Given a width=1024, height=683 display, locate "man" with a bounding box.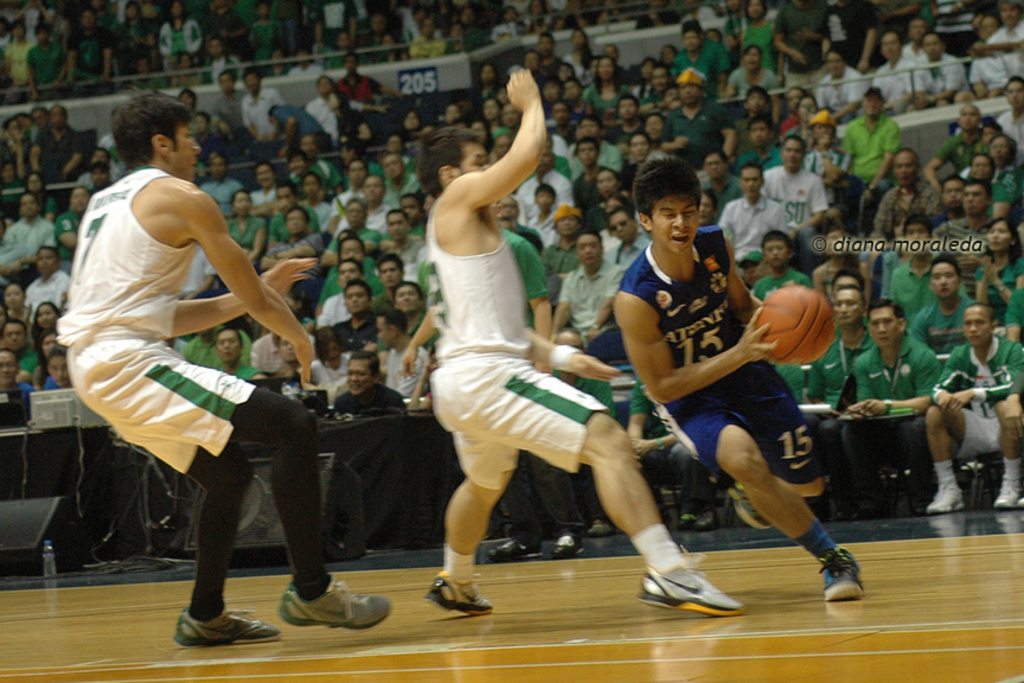
Located: [left=750, top=78, right=772, bottom=117].
